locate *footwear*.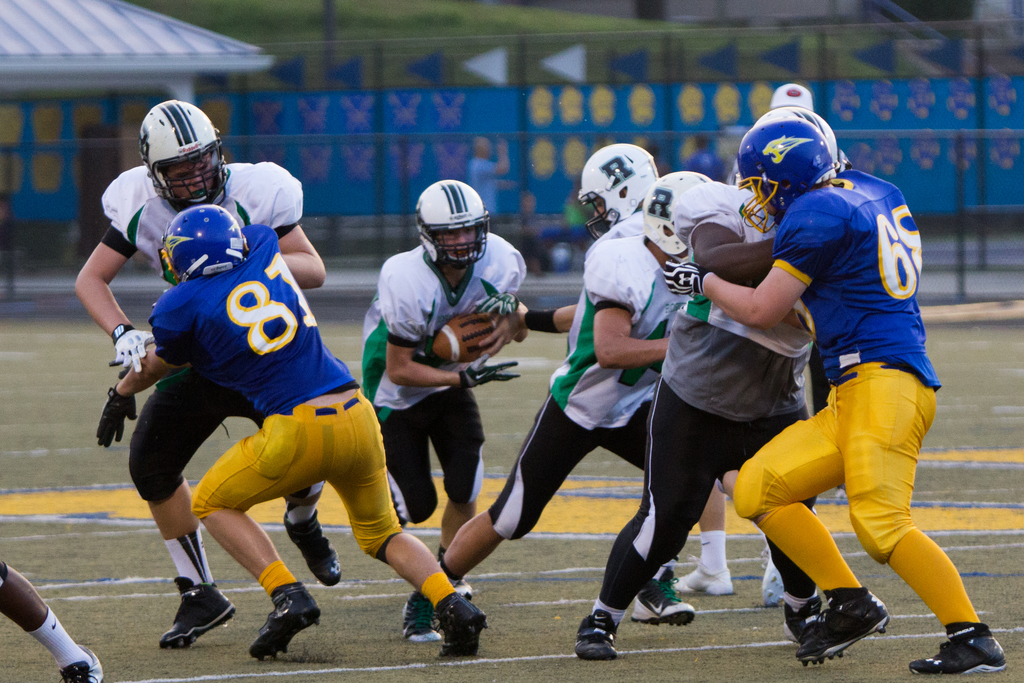
Bounding box: (left=250, top=580, right=324, bottom=657).
